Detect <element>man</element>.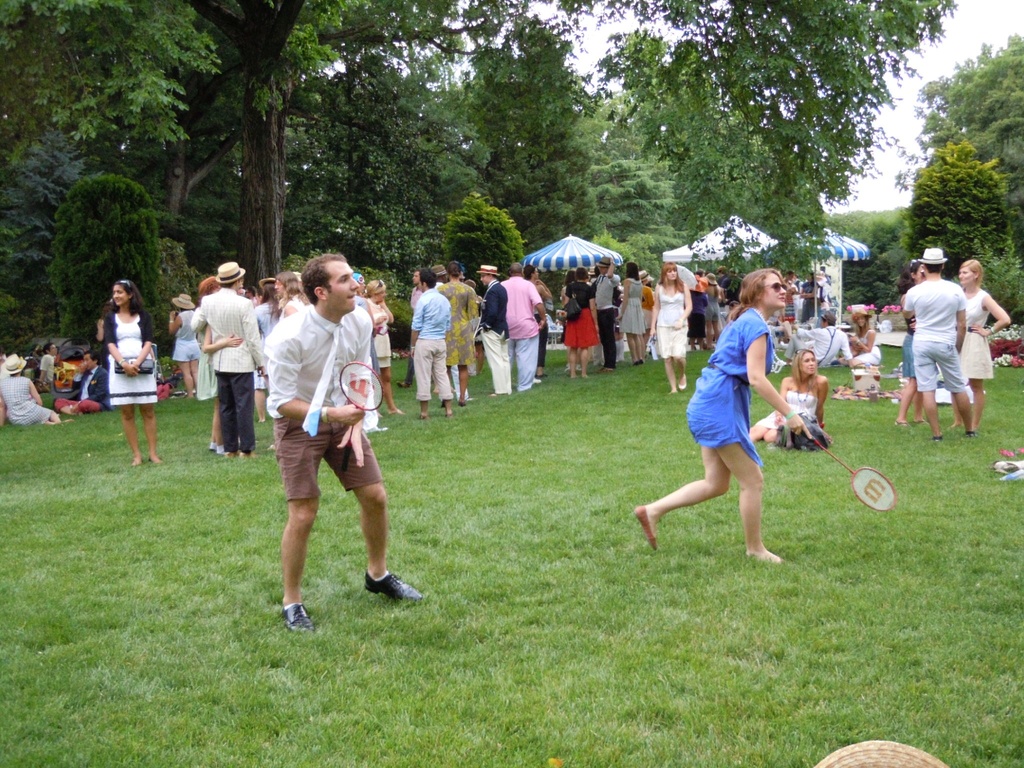
Detected at (188,262,268,452).
